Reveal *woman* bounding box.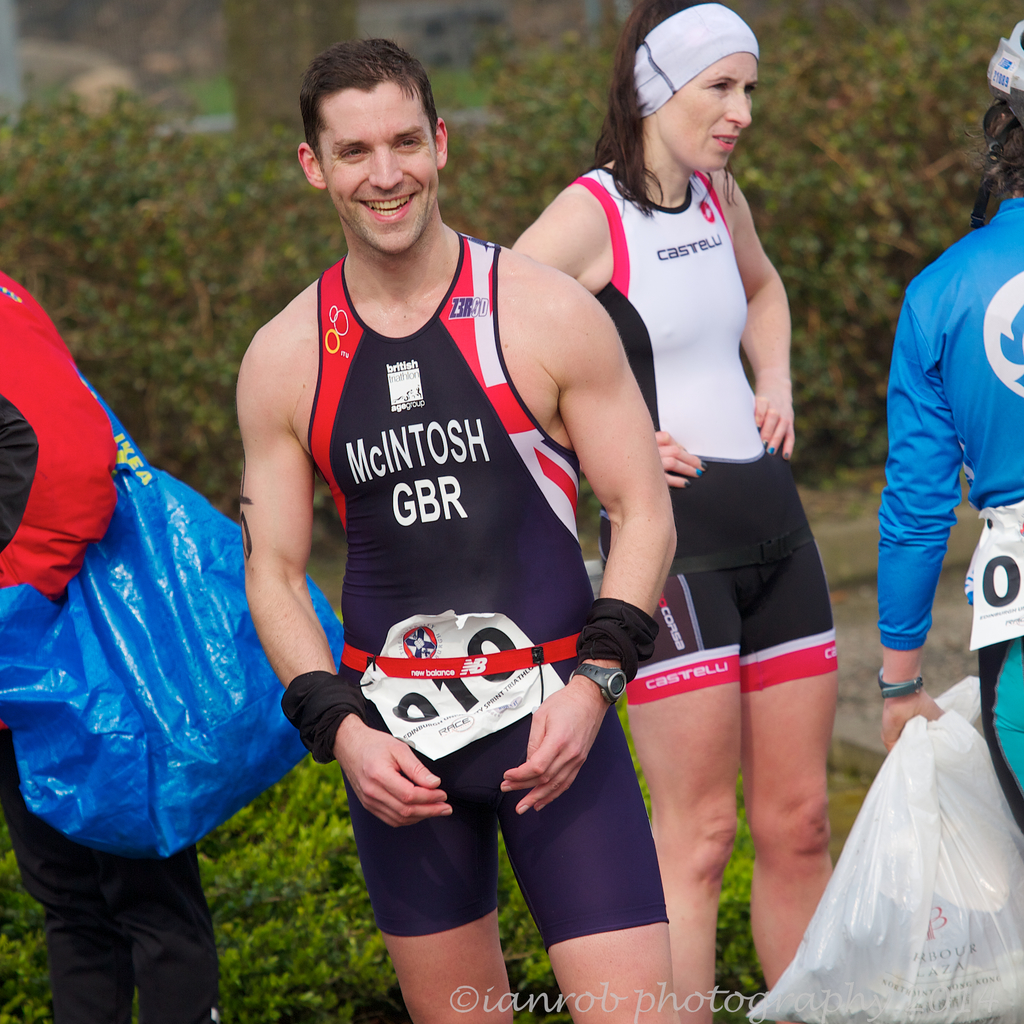
Revealed: {"x1": 531, "y1": 10, "x2": 866, "y2": 970}.
